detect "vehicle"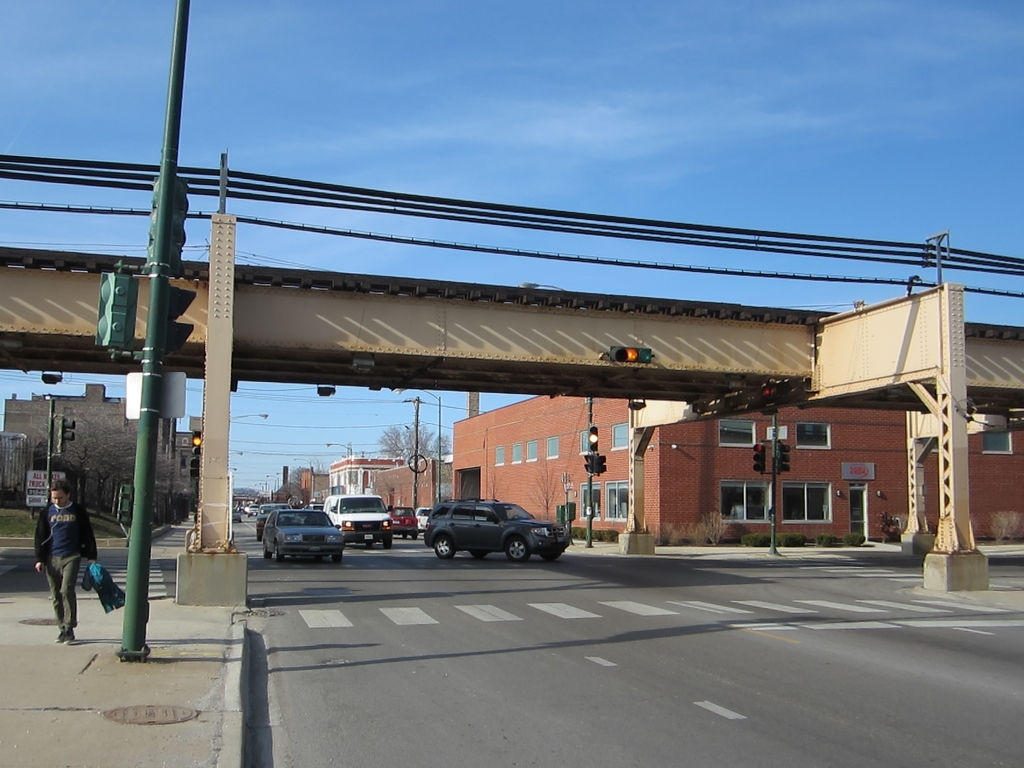
l=301, t=505, r=326, b=508
